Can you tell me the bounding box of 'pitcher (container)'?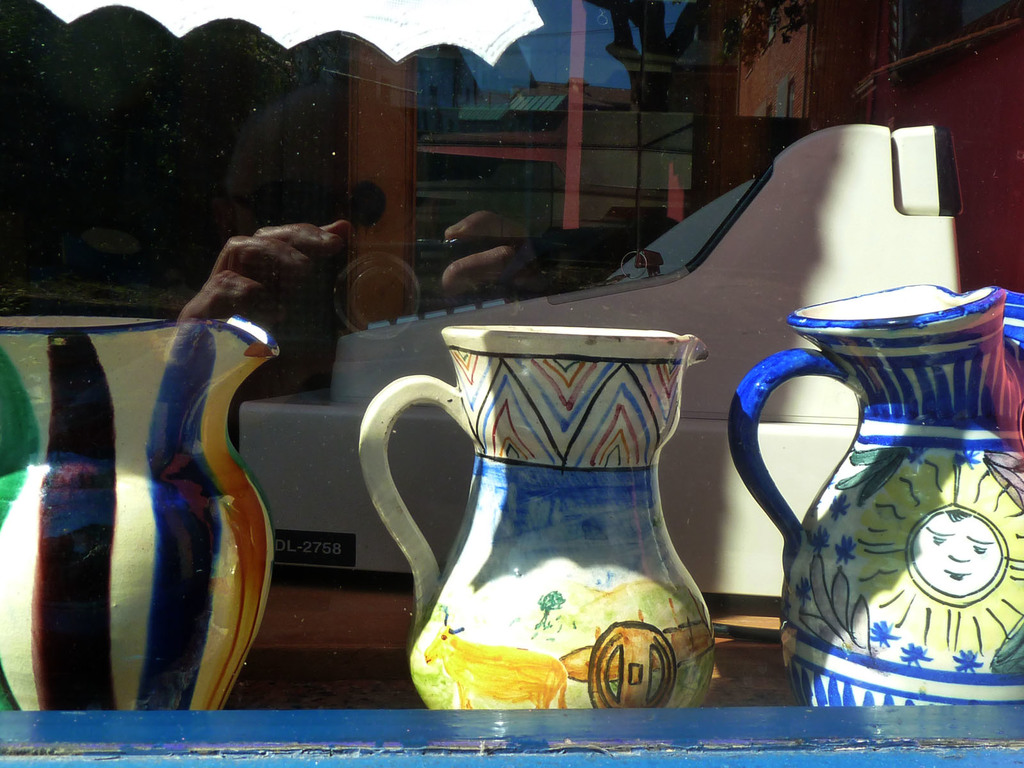
{"x1": 358, "y1": 331, "x2": 714, "y2": 711}.
